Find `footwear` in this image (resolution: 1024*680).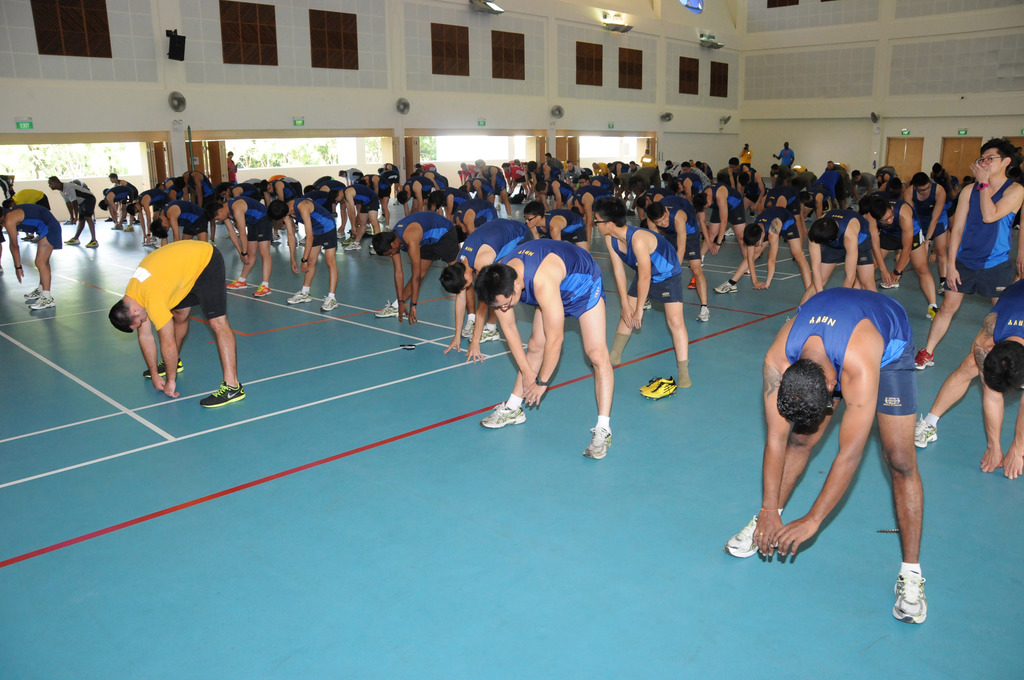
bbox(481, 398, 527, 429).
